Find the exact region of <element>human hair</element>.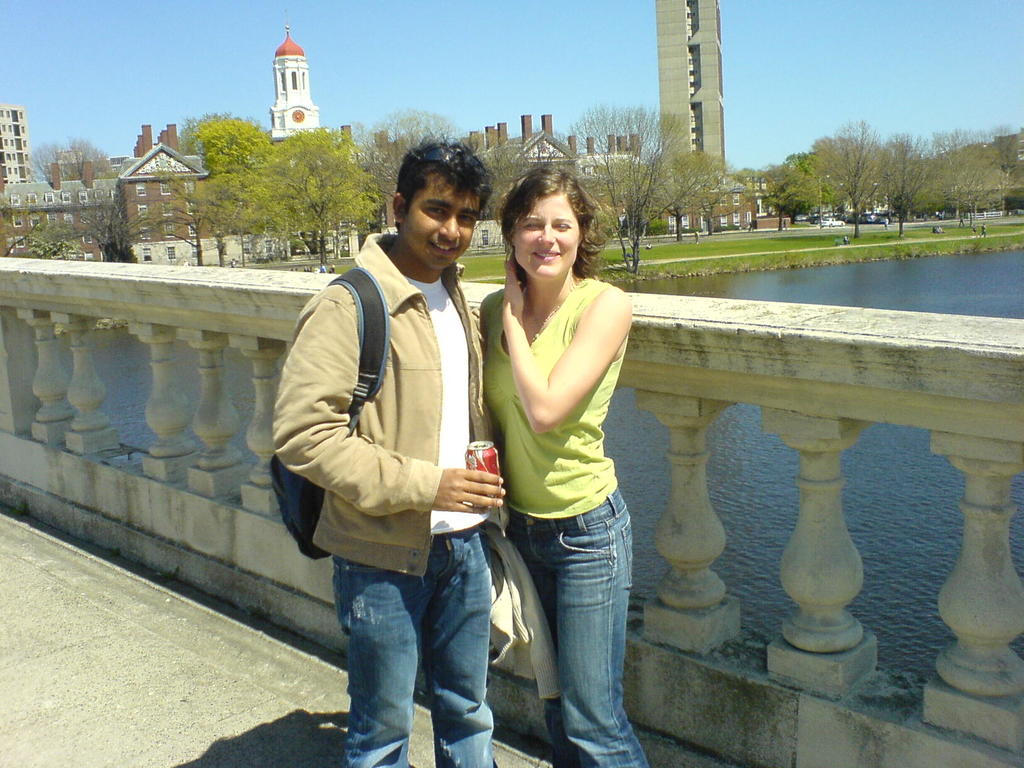
Exact region: 396/141/493/233.
